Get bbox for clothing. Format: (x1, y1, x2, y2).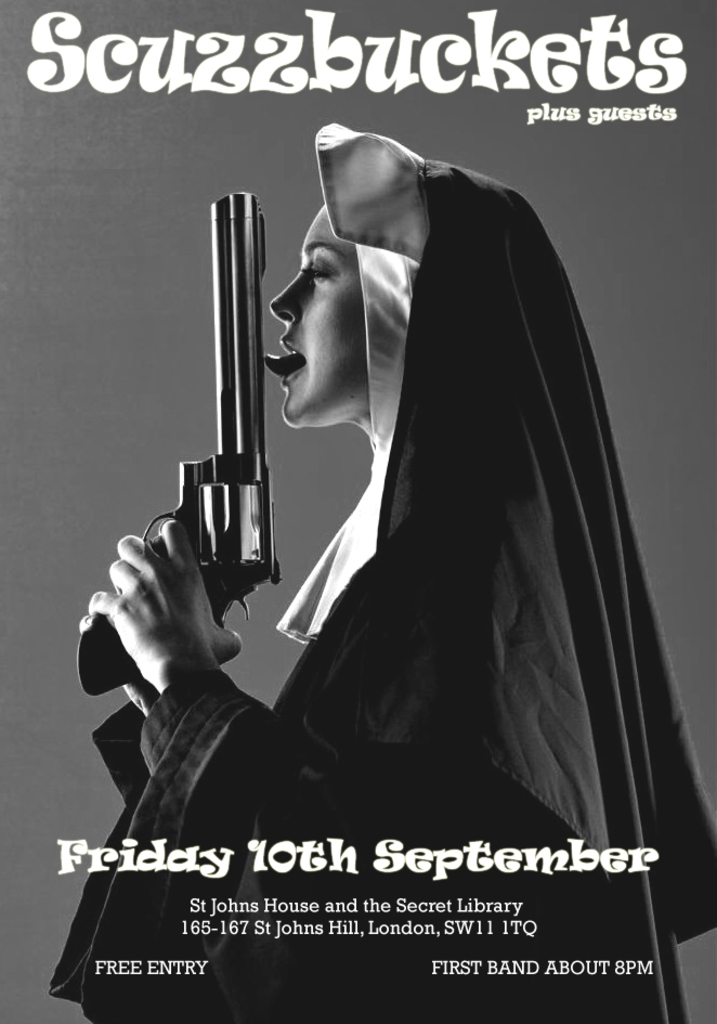
(247, 147, 661, 931).
